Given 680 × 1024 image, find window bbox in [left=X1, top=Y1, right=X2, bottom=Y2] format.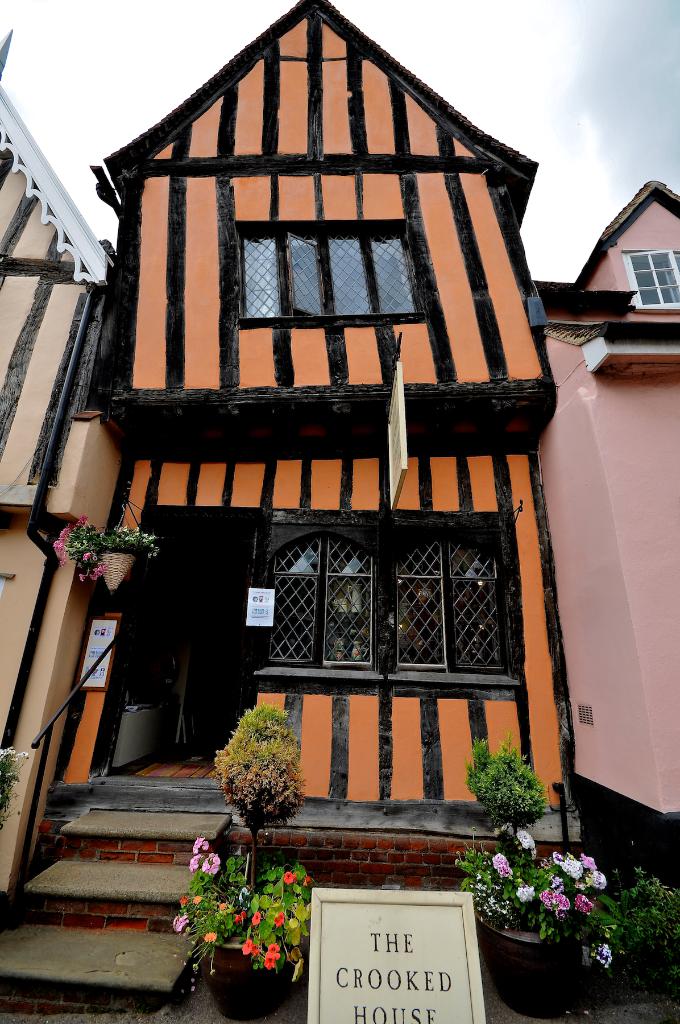
[left=395, top=532, right=495, bottom=676].
